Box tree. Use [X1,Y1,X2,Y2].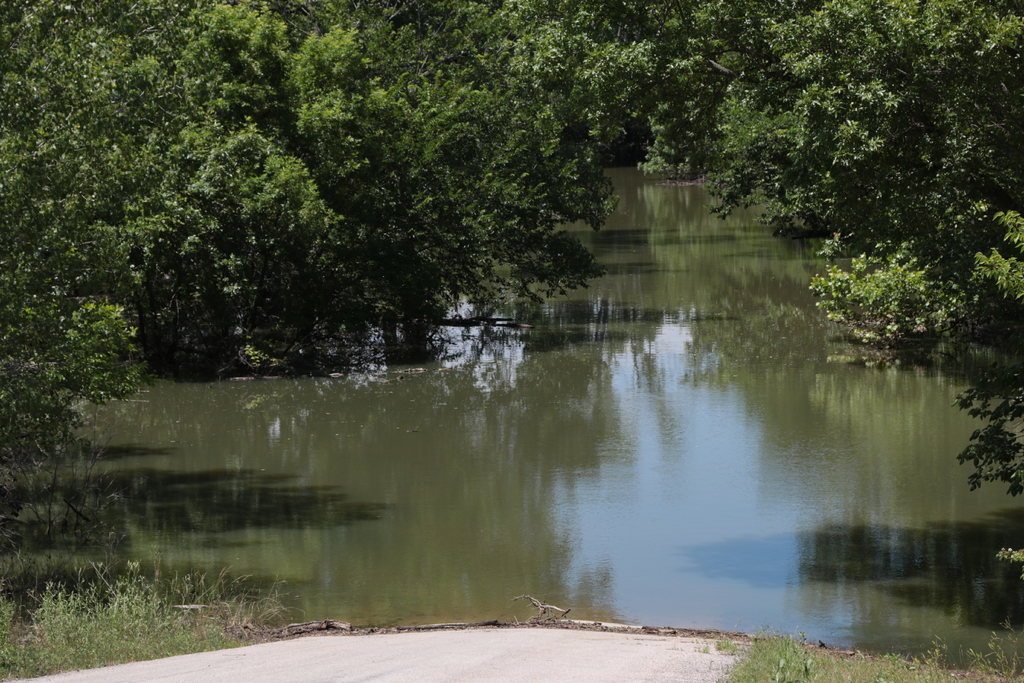
[10,38,925,395].
